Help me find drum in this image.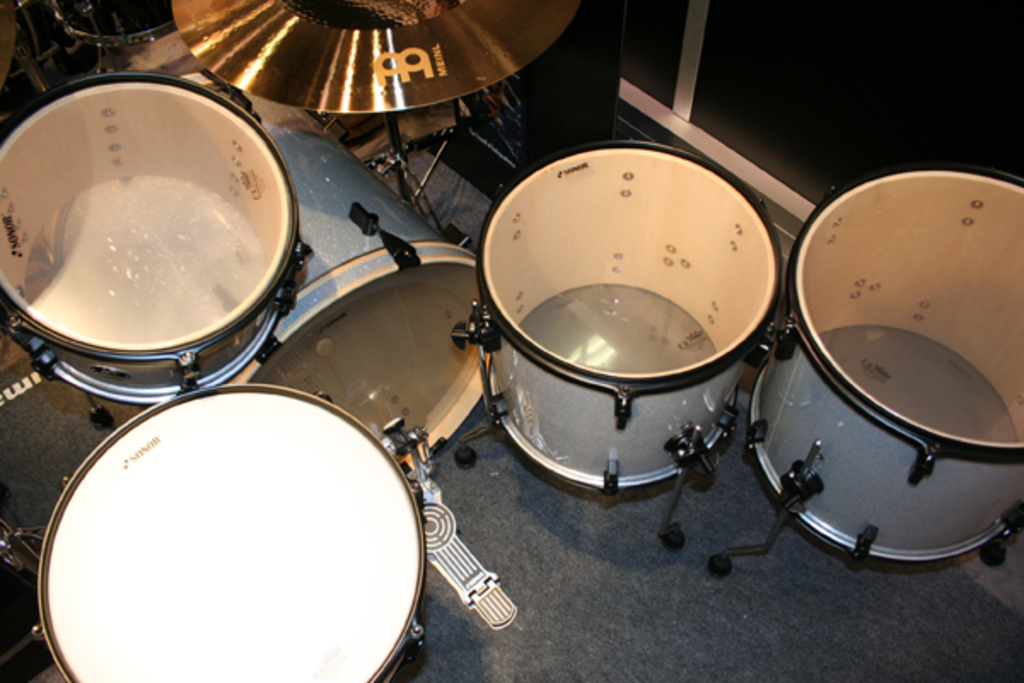
Found it: [left=29, top=384, right=427, bottom=681].
